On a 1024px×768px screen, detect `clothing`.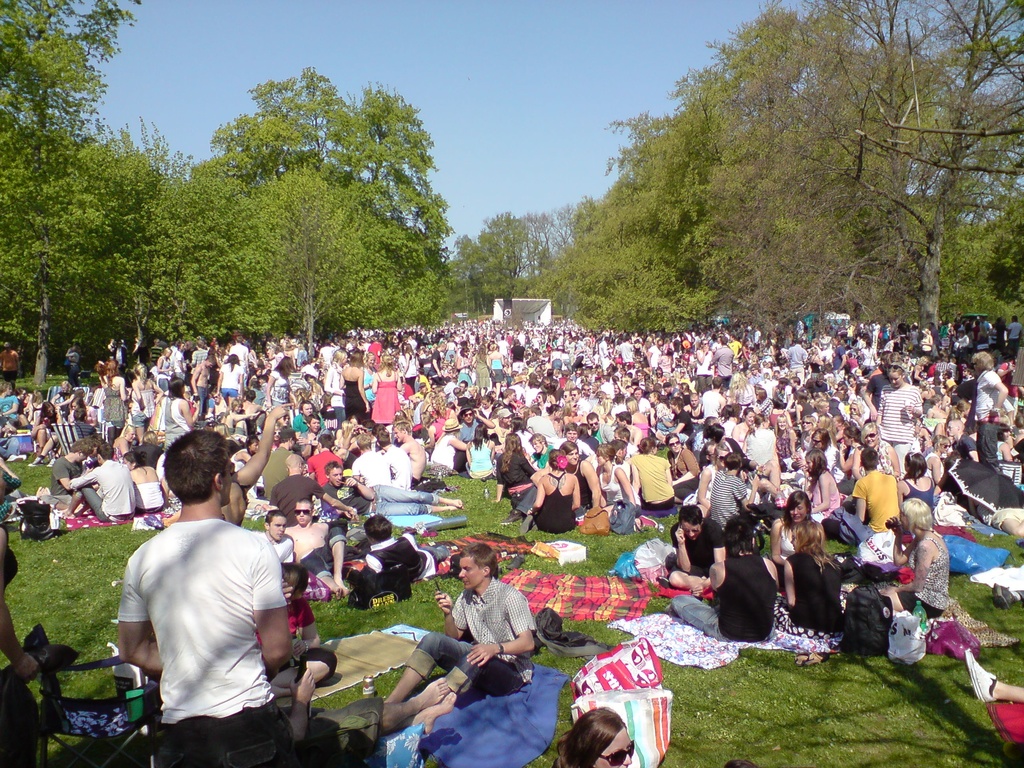
BBox(120, 500, 300, 748).
